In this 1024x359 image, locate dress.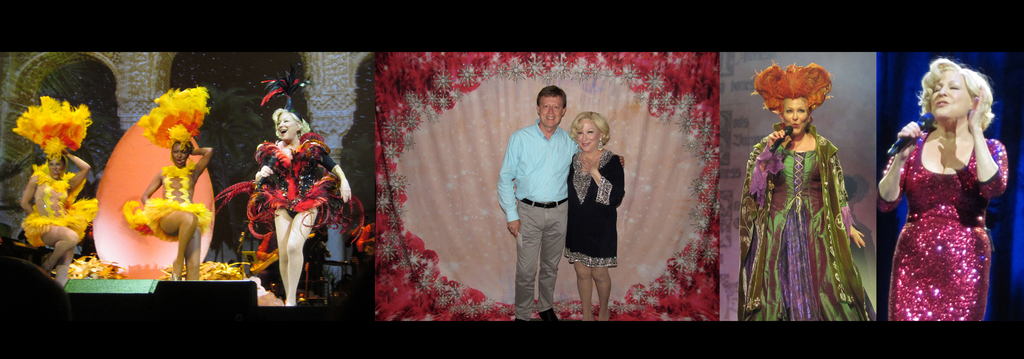
Bounding box: rect(879, 136, 1009, 322).
